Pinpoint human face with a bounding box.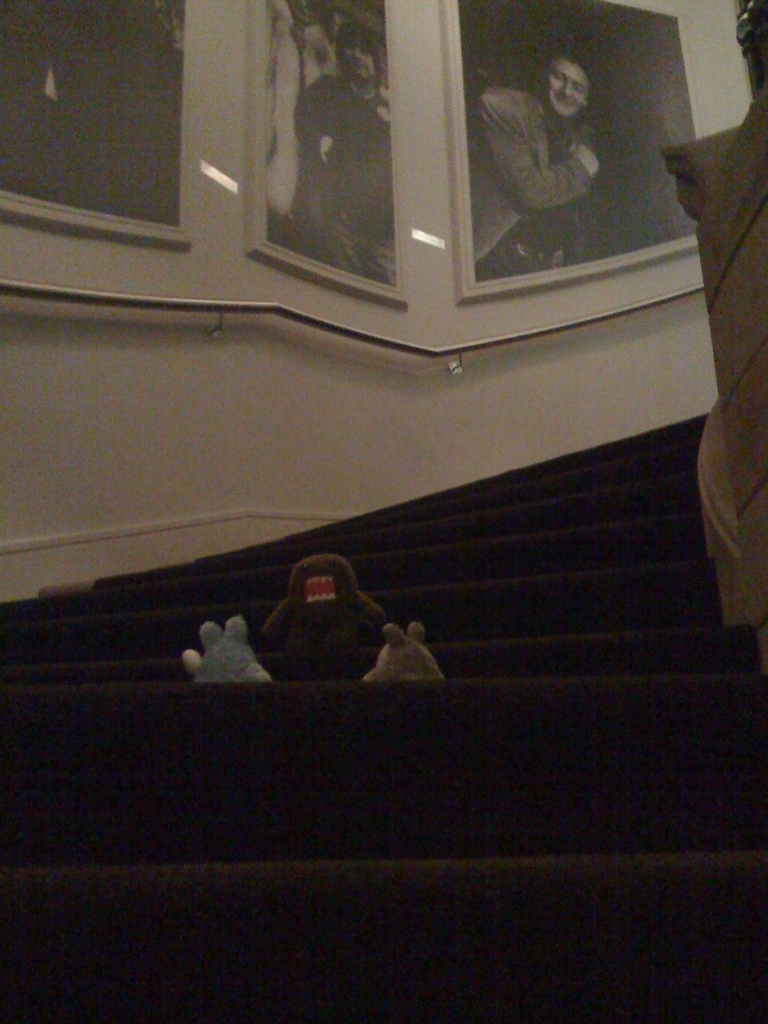
[546,62,586,116].
